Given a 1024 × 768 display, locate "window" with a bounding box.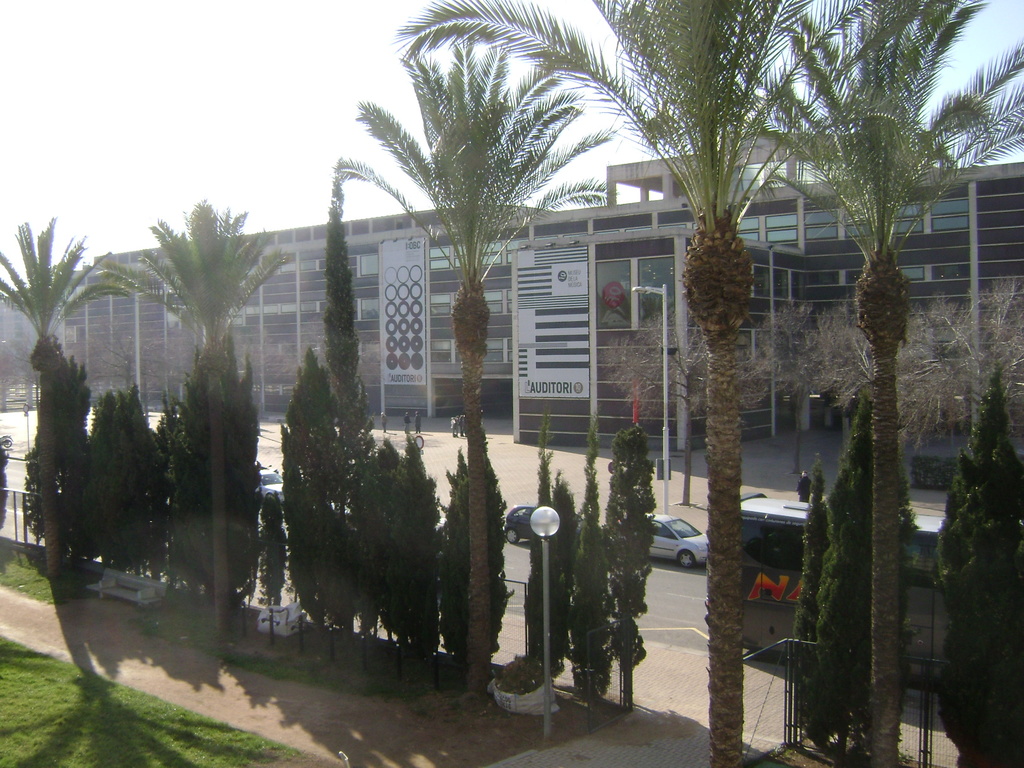
Located: (left=772, top=271, right=789, bottom=299).
